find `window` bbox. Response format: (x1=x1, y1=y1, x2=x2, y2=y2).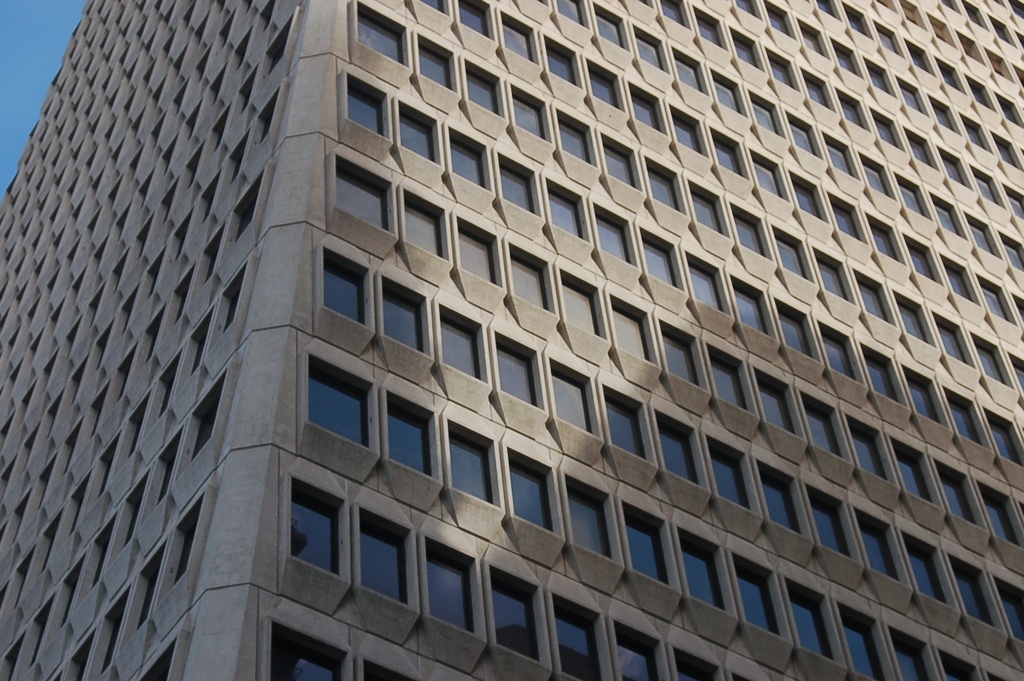
(x1=558, y1=0, x2=584, y2=25).
